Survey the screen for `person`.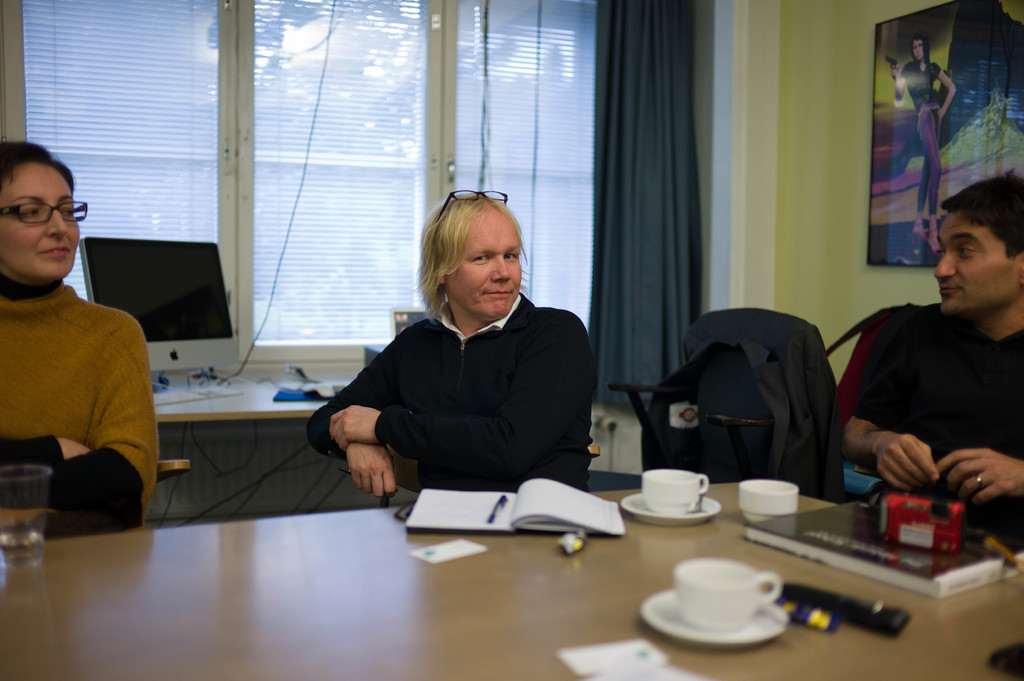
Survey found: {"x1": 893, "y1": 38, "x2": 963, "y2": 259}.
